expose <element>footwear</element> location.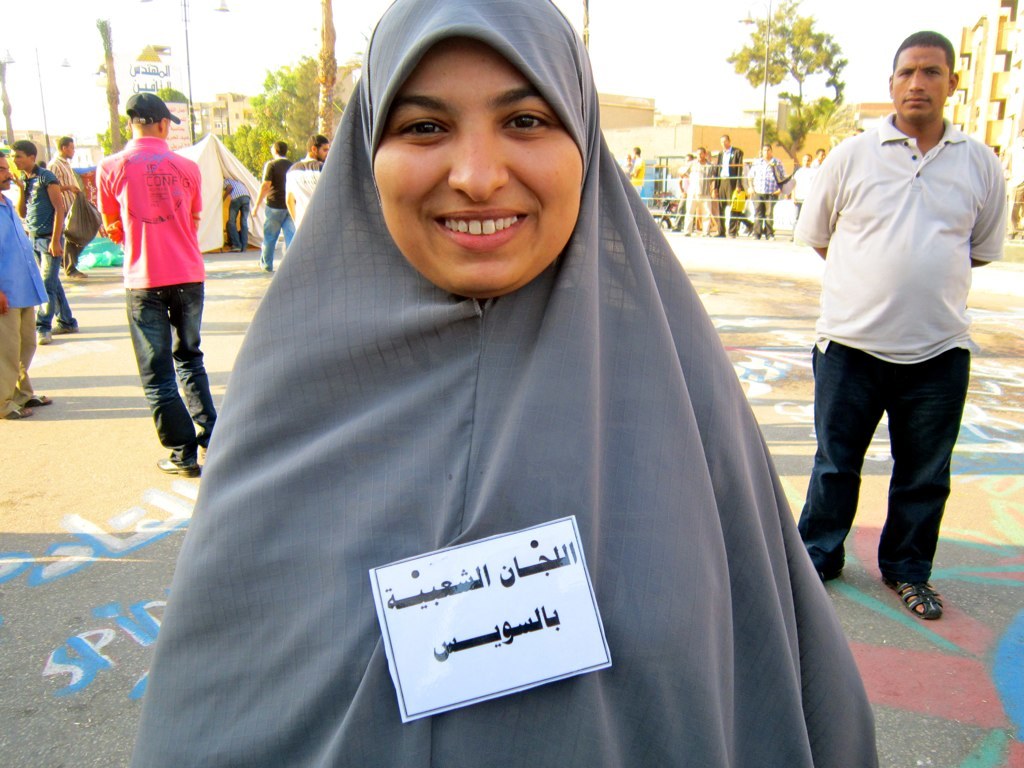
Exposed at crop(12, 387, 53, 407).
